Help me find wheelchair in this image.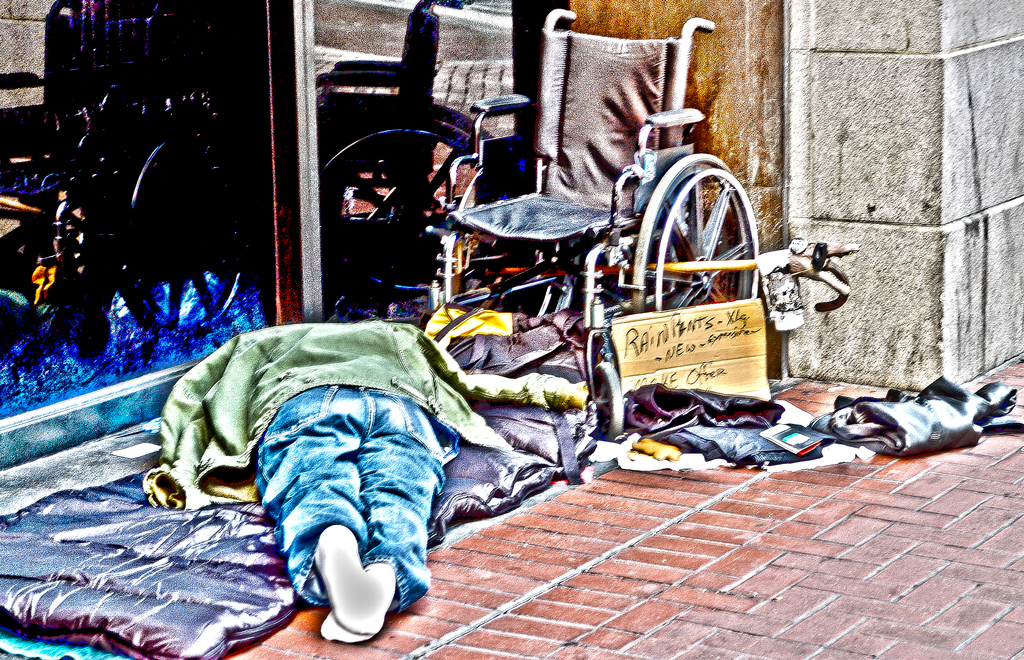
Found it: [331,0,536,340].
